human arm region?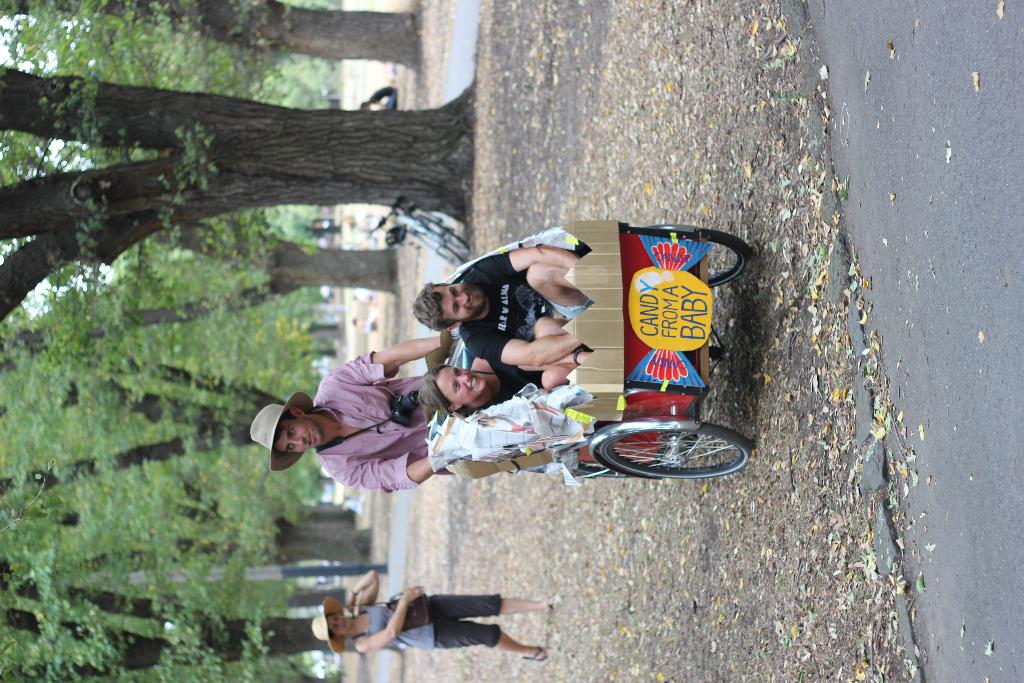
bbox(463, 333, 582, 368)
